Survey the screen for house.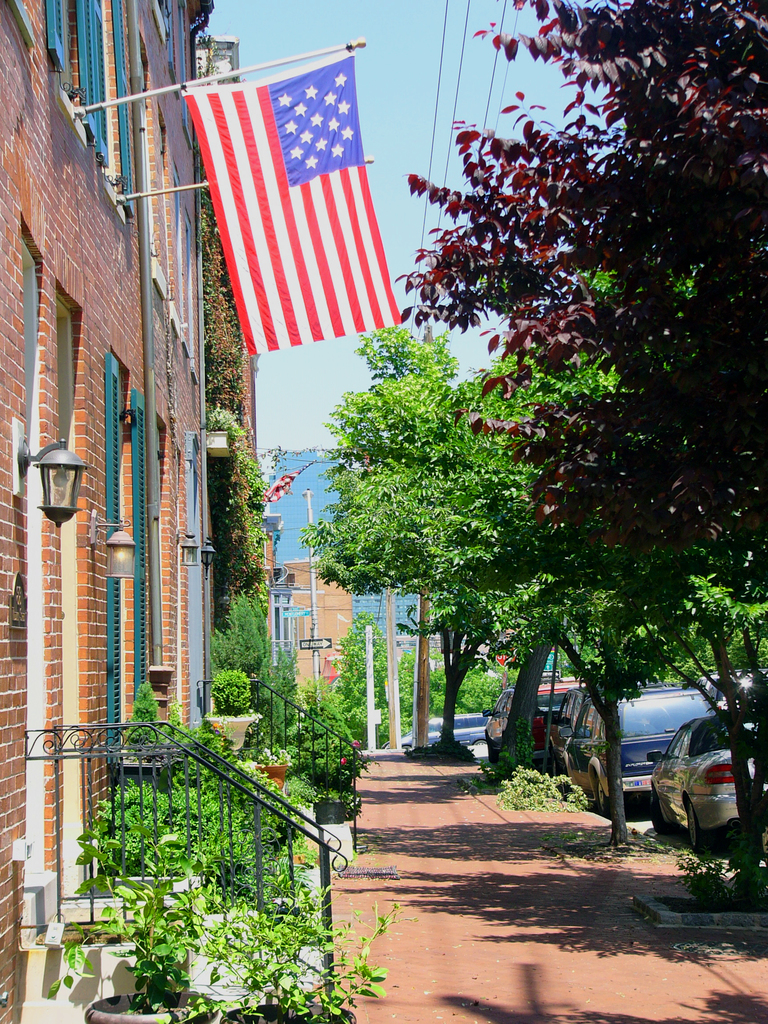
Survey found: bbox=(289, 566, 350, 694).
